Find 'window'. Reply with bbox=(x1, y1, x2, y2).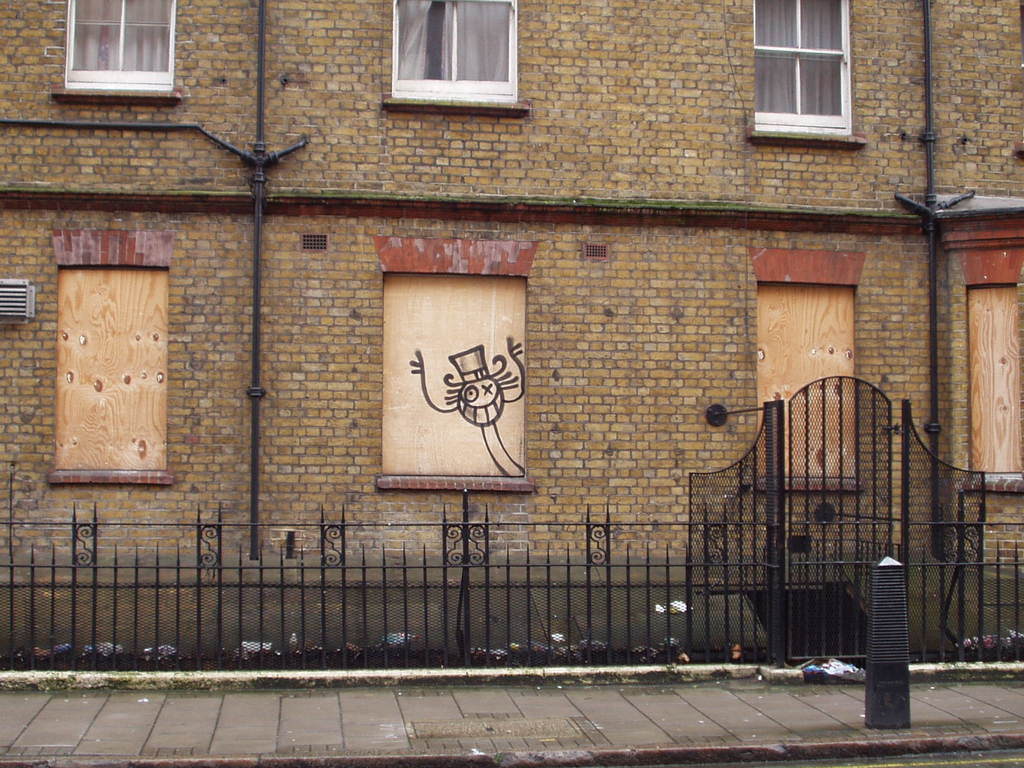
bbox=(386, 0, 529, 111).
